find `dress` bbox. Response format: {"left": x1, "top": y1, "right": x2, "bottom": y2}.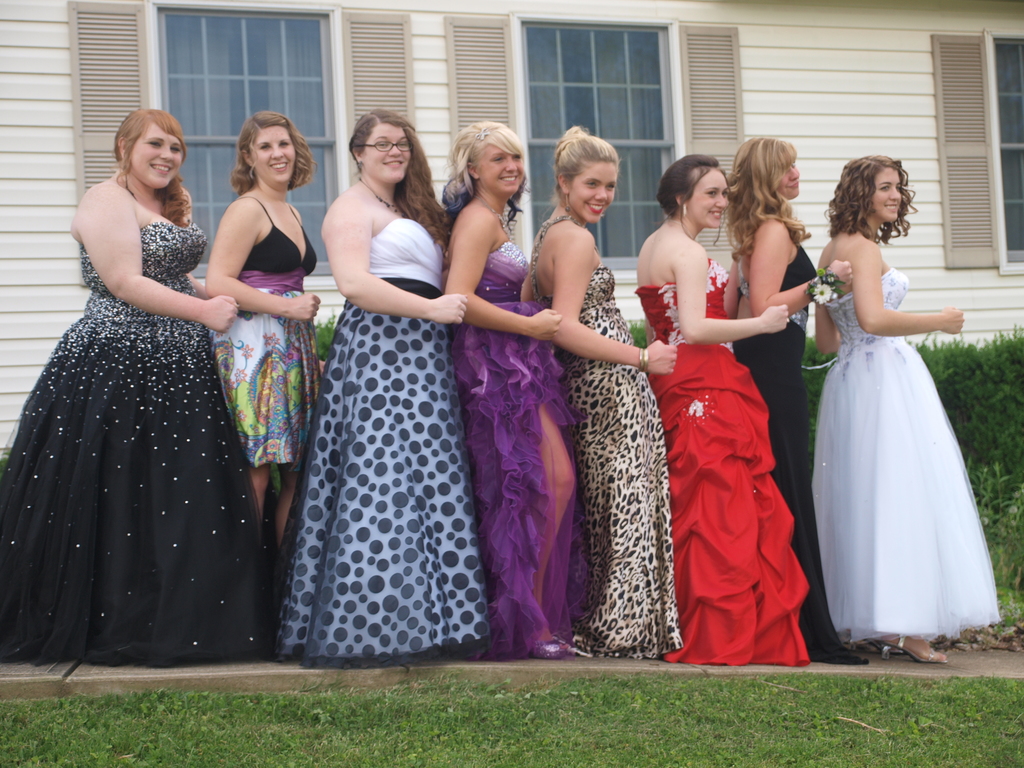
{"left": 522, "top": 207, "right": 689, "bottom": 660}.
